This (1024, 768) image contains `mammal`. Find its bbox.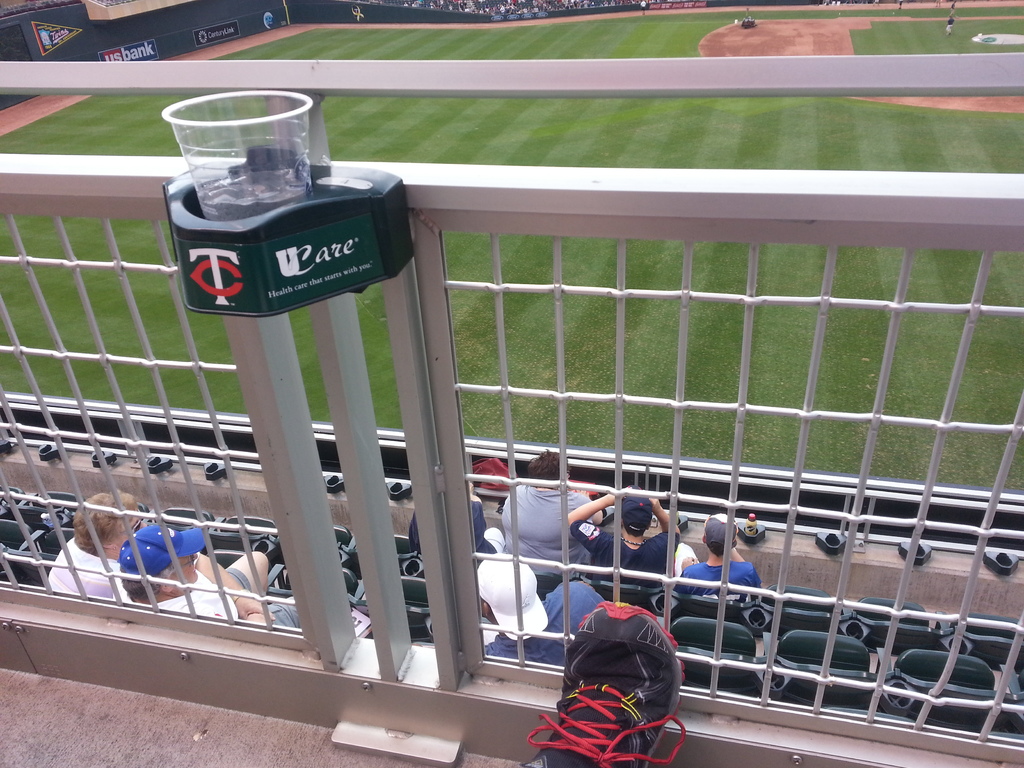
898,0,903,9.
